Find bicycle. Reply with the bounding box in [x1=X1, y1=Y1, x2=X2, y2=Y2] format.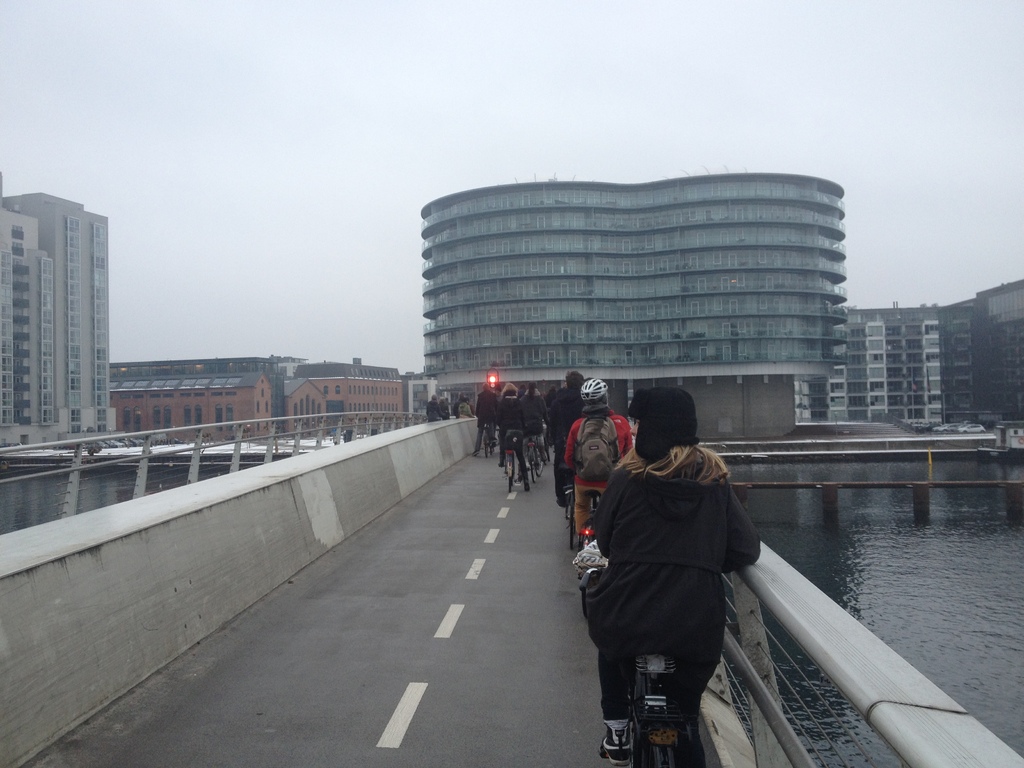
[x1=578, y1=490, x2=599, y2=620].
